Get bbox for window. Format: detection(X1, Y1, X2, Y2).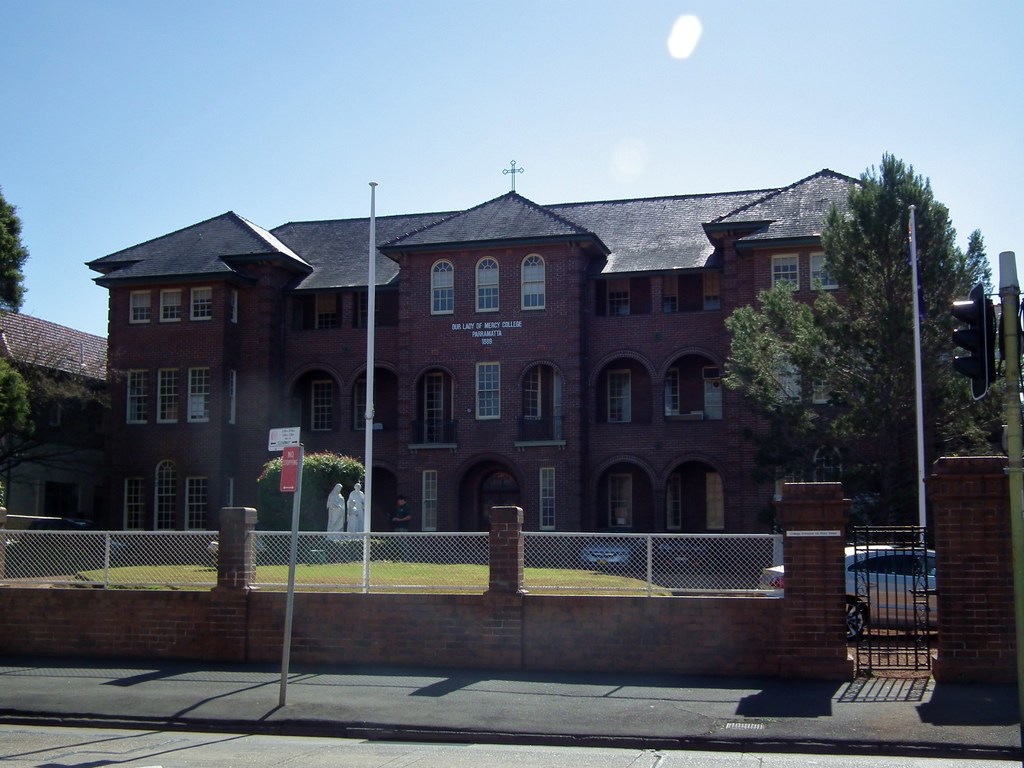
detection(429, 261, 453, 314).
